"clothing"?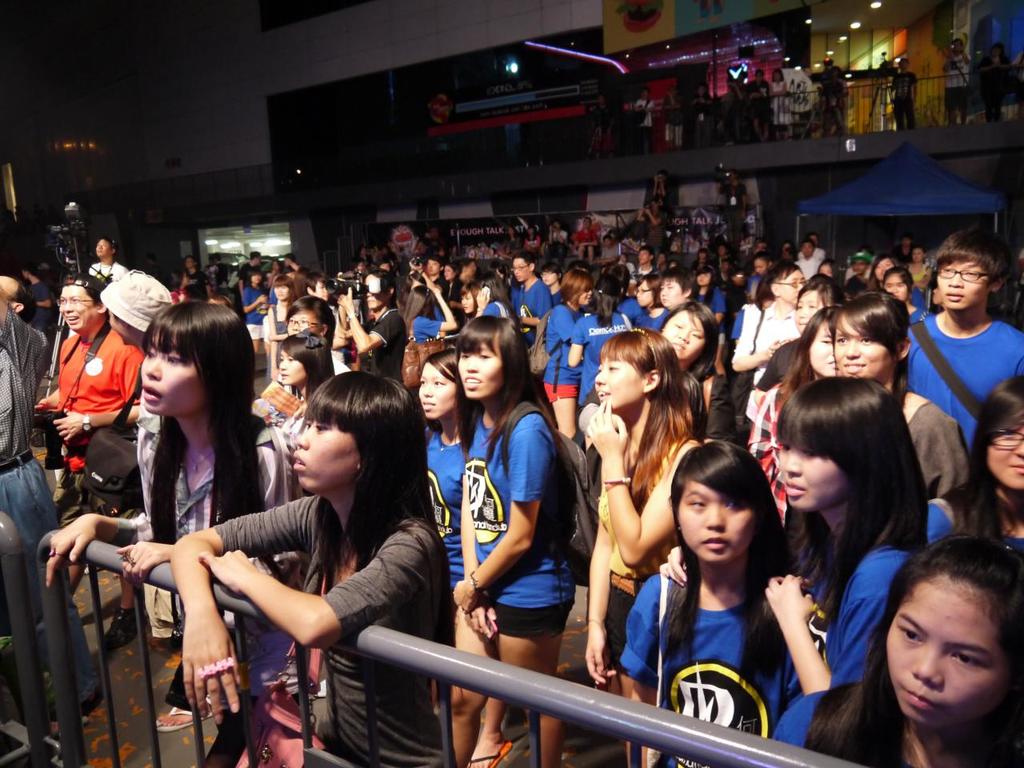
Rect(47, 326, 142, 481)
